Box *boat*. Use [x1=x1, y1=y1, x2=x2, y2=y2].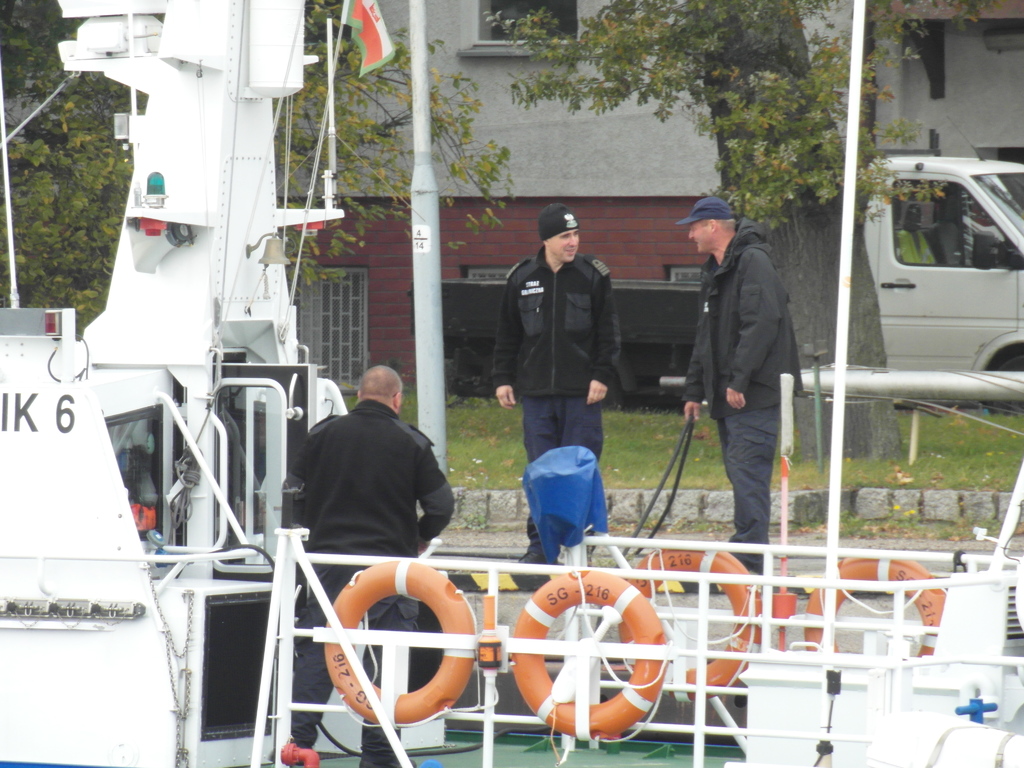
[x1=38, y1=60, x2=928, y2=758].
